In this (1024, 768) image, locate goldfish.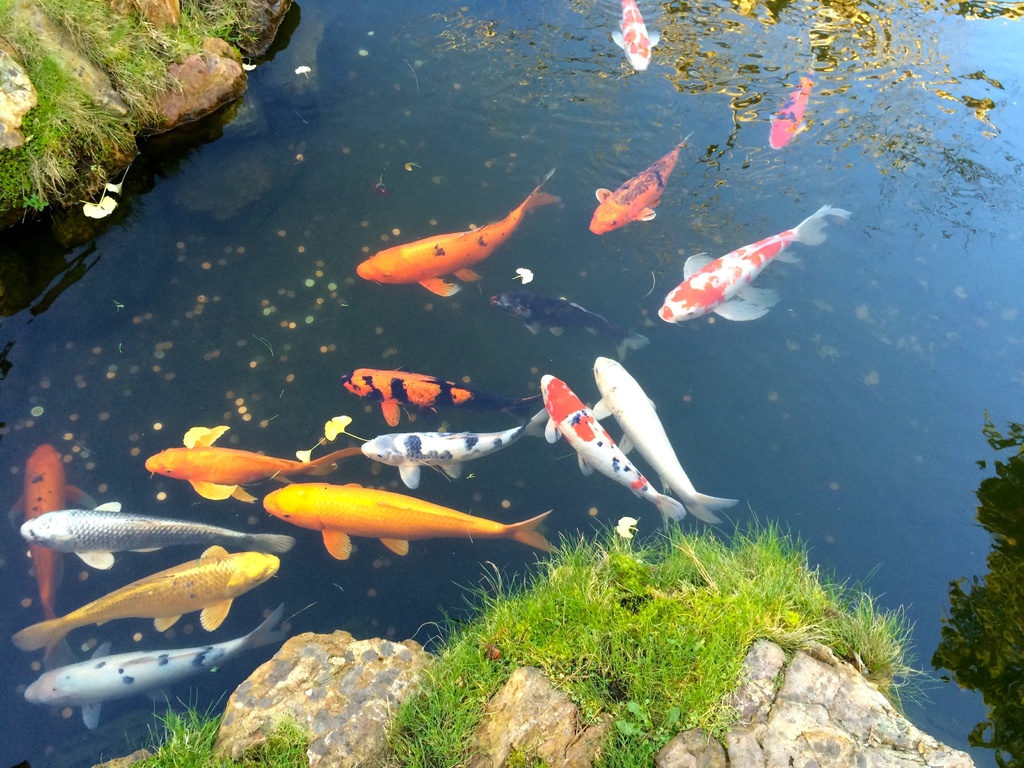
Bounding box: (771, 76, 812, 150).
